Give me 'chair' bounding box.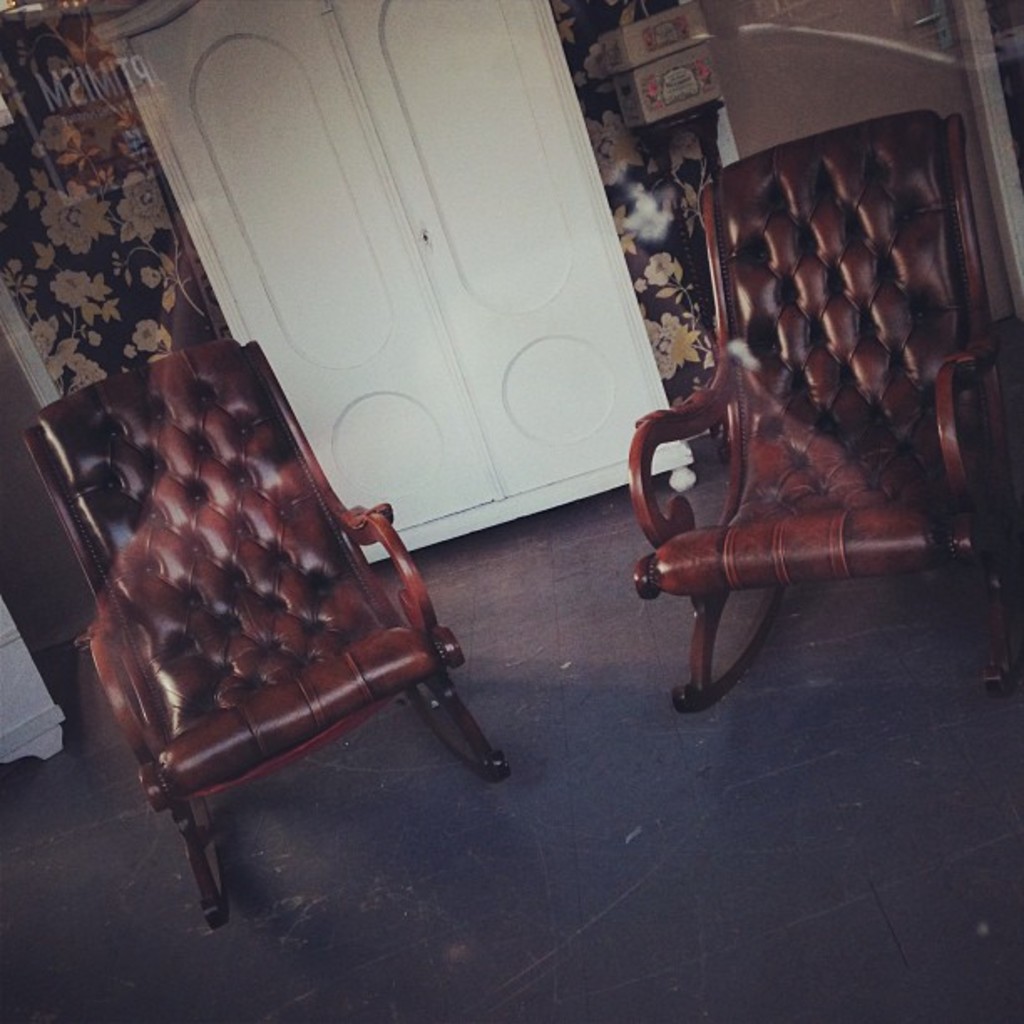
locate(13, 333, 505, 927).
